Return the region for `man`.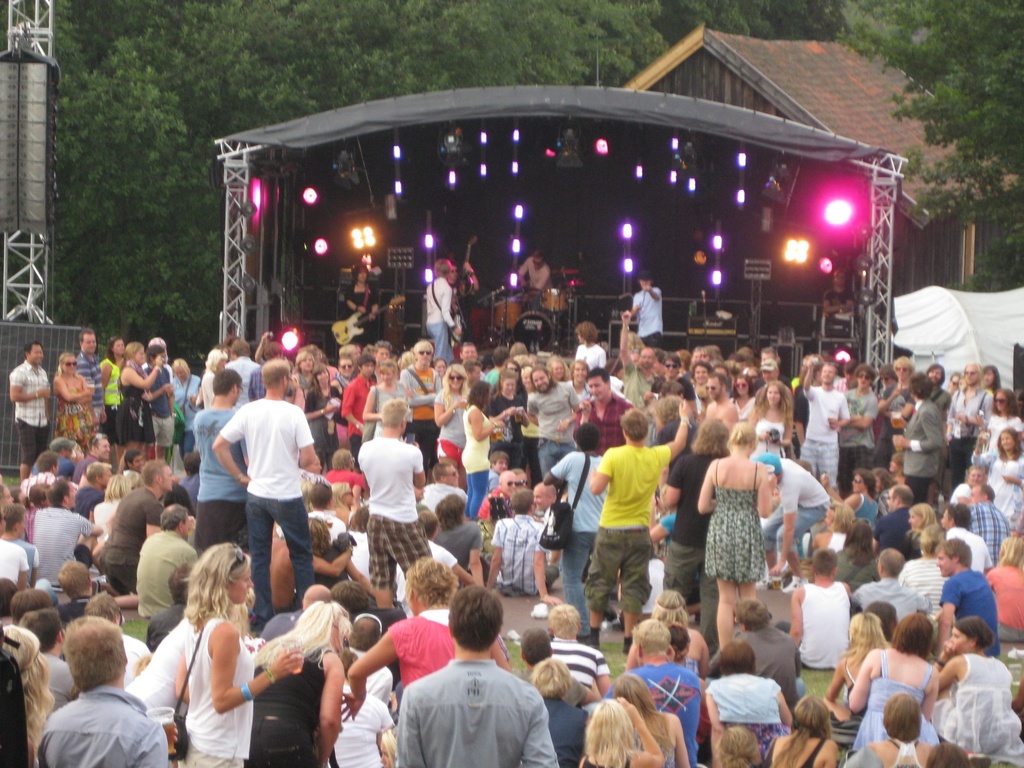
943, 360, 993, 492.
